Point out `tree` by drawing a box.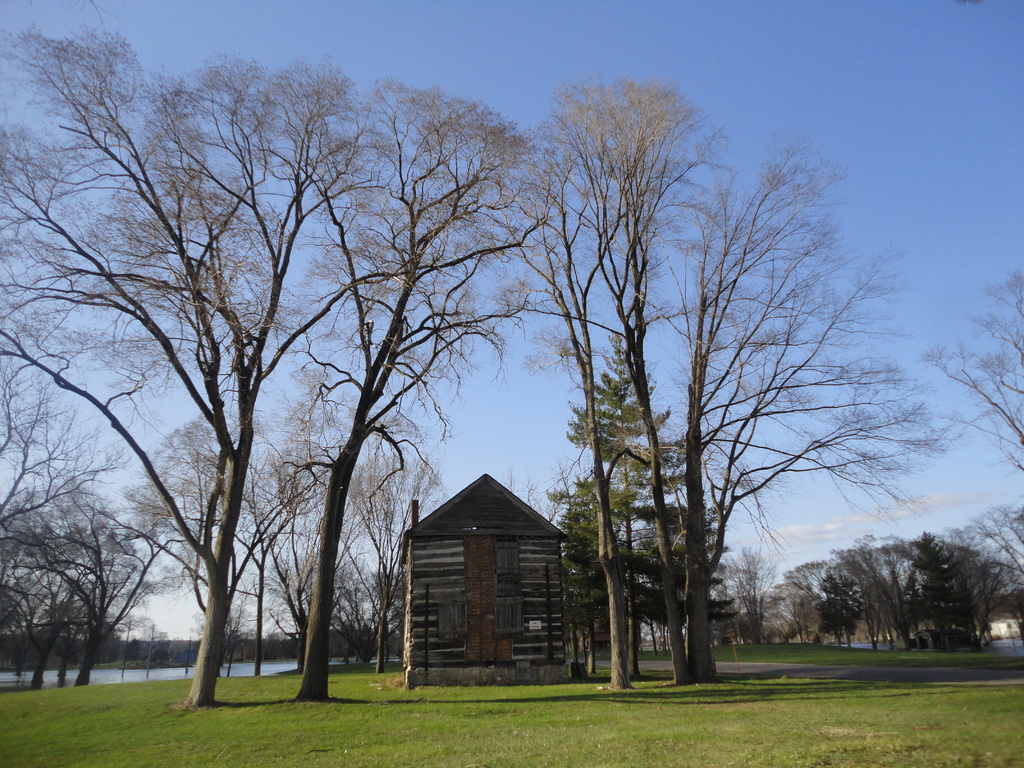
l=957, t=506, r=1023, b=625.
